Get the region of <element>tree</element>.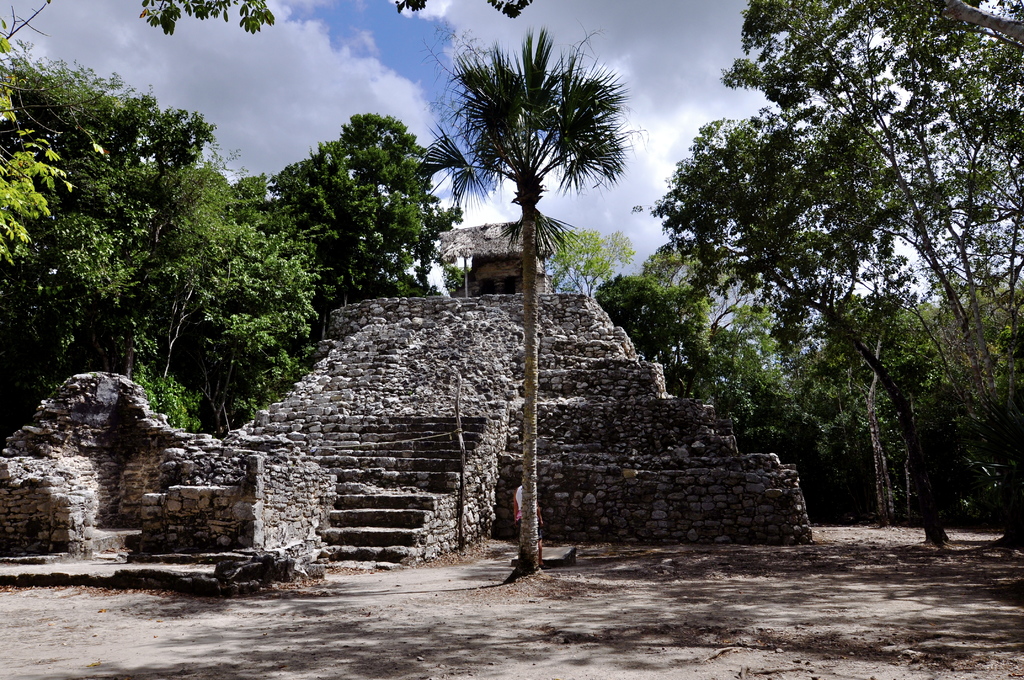
(x1=586, y1=277, x2=726, y2=393).
